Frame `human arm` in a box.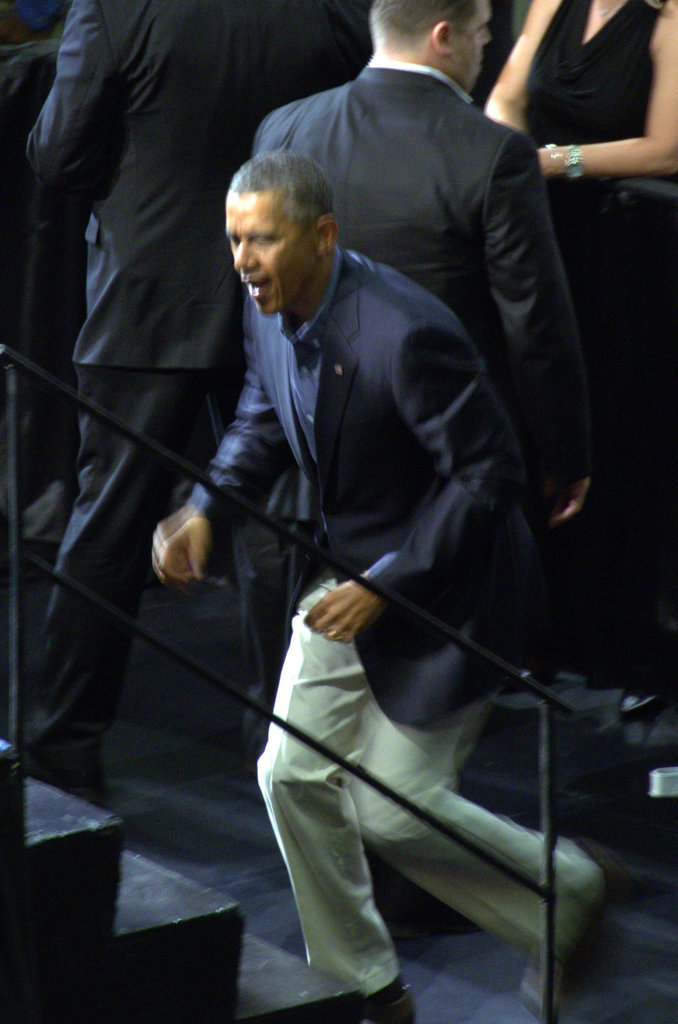
(left=152, top=337, right=293, bottom=589).
